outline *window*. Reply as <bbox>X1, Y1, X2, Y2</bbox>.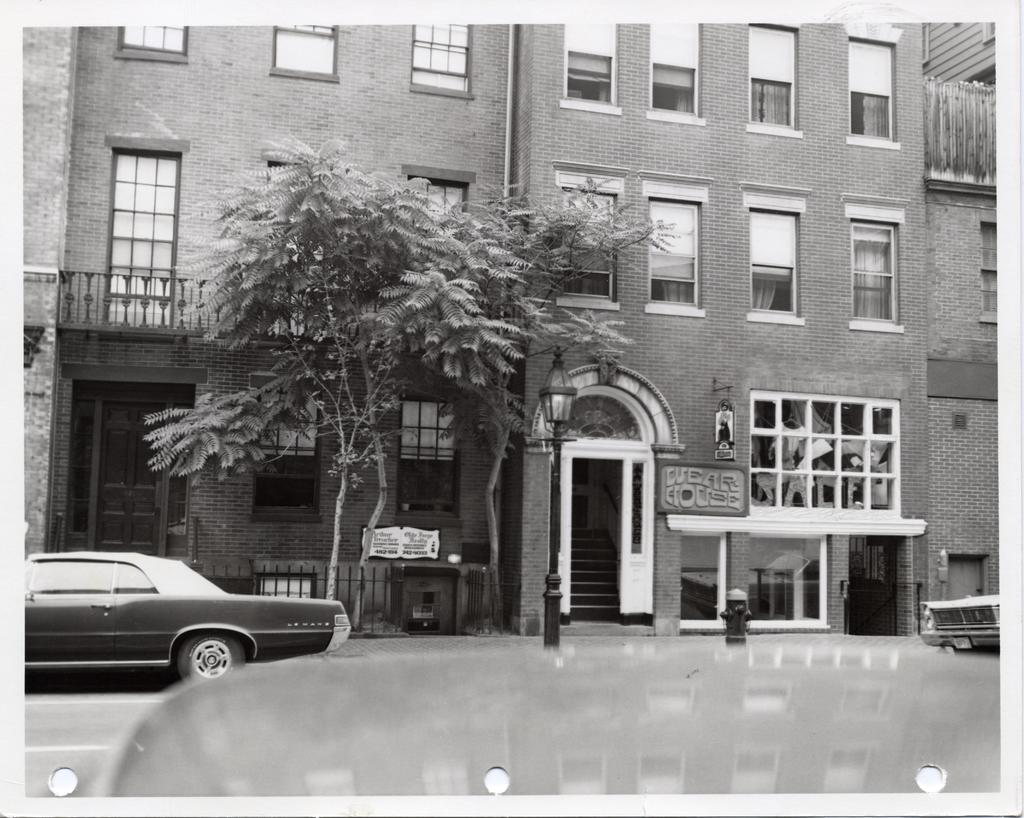
<bbox>249, 369, 321, 524</bbox>.
